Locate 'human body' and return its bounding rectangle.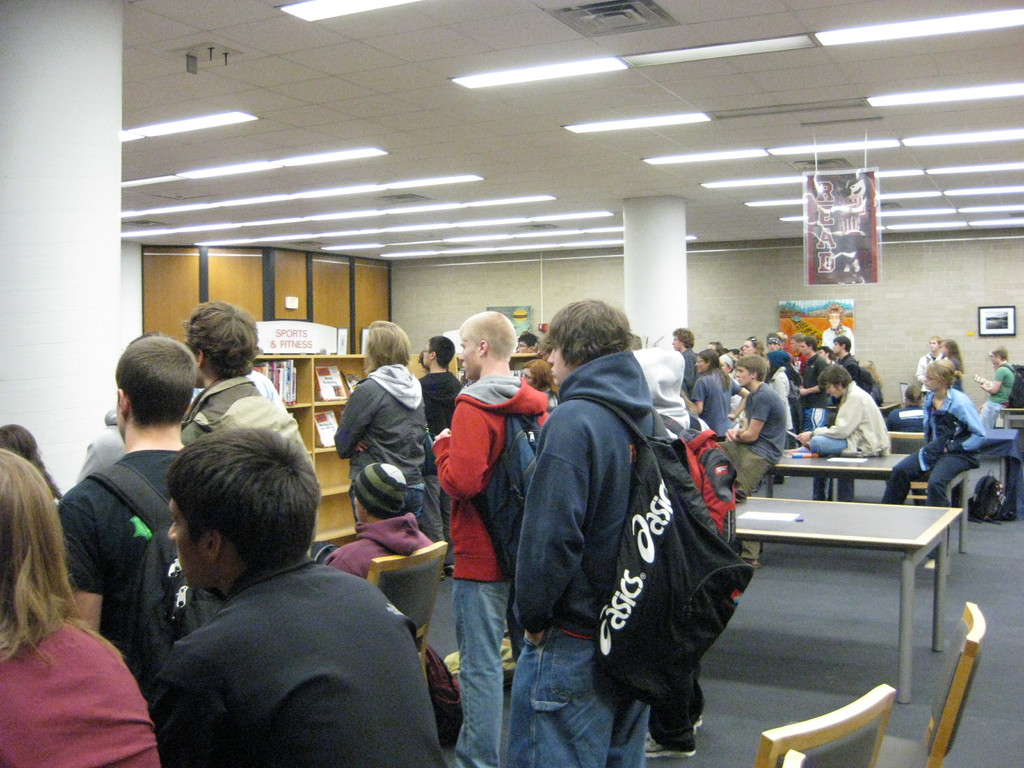
672,326,697,385.
